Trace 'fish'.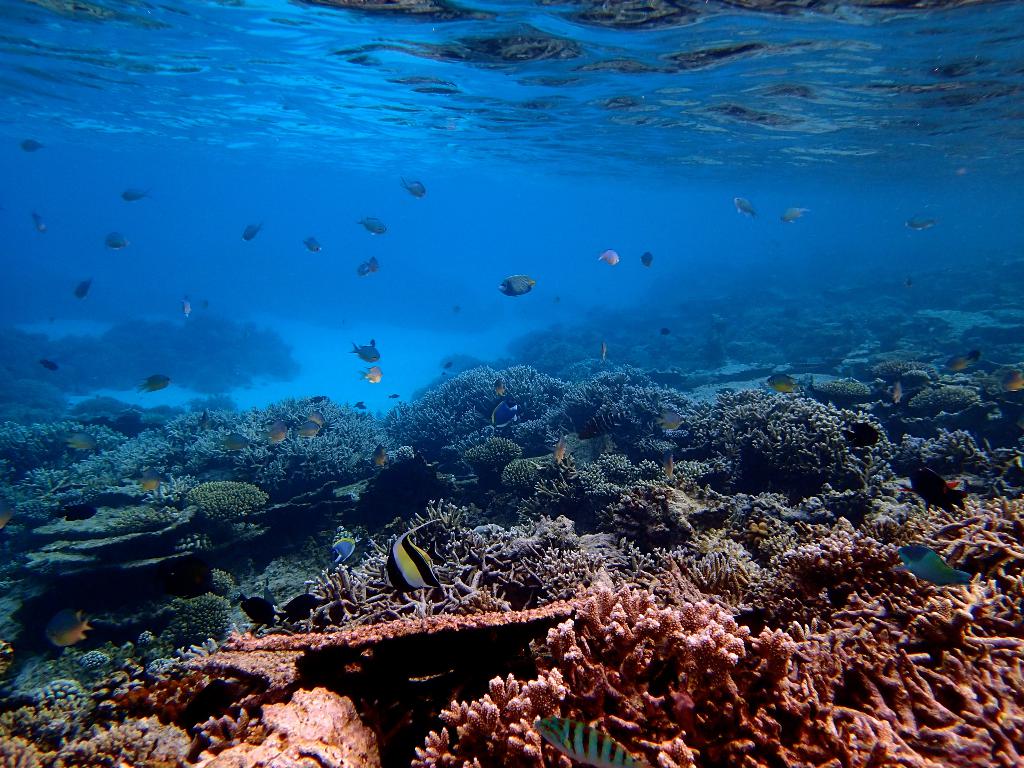
Traced to (998, 357, 1023, 392).
